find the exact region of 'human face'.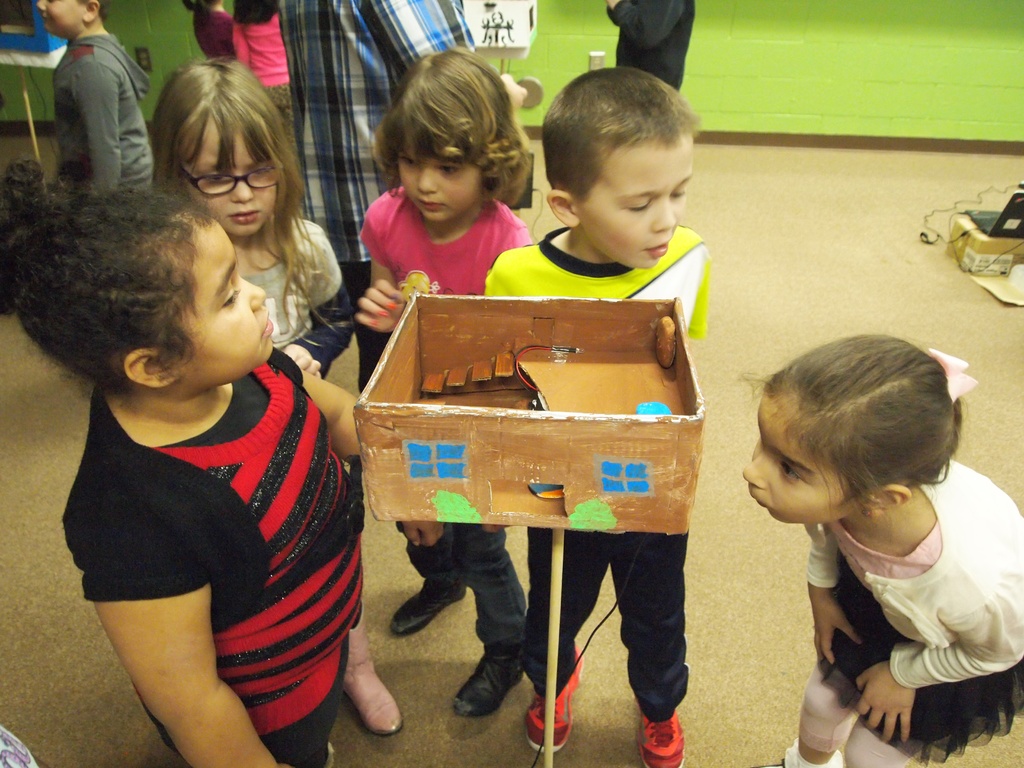
Exact region: box=[395, 135, 483, 223].
